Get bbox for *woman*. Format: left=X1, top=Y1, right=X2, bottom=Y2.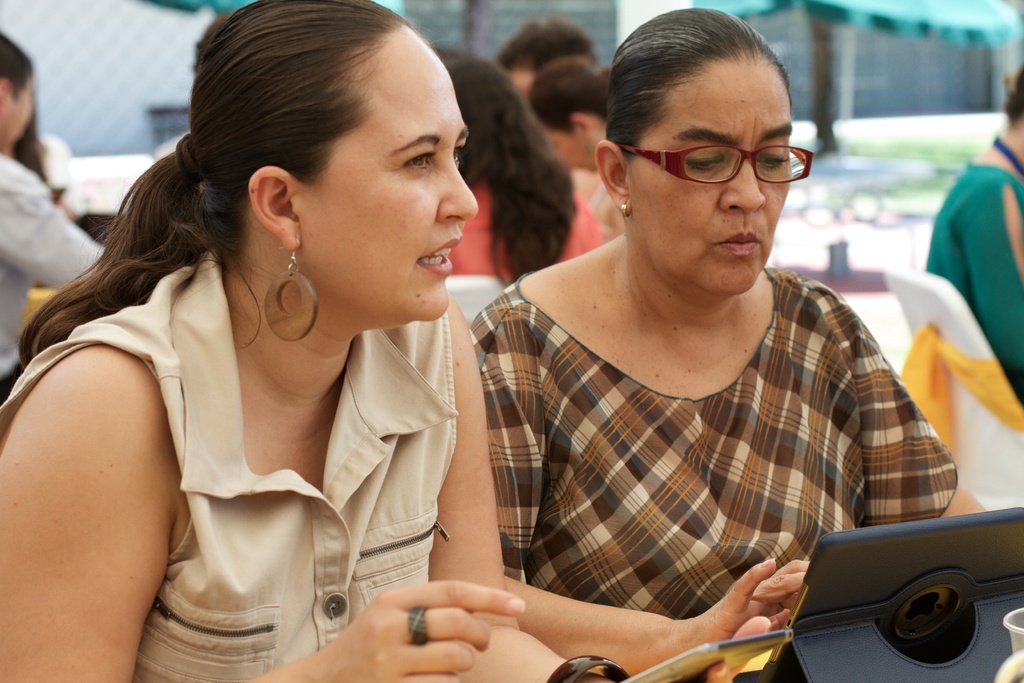
left=534, top=60, right=625, bottom=234.
